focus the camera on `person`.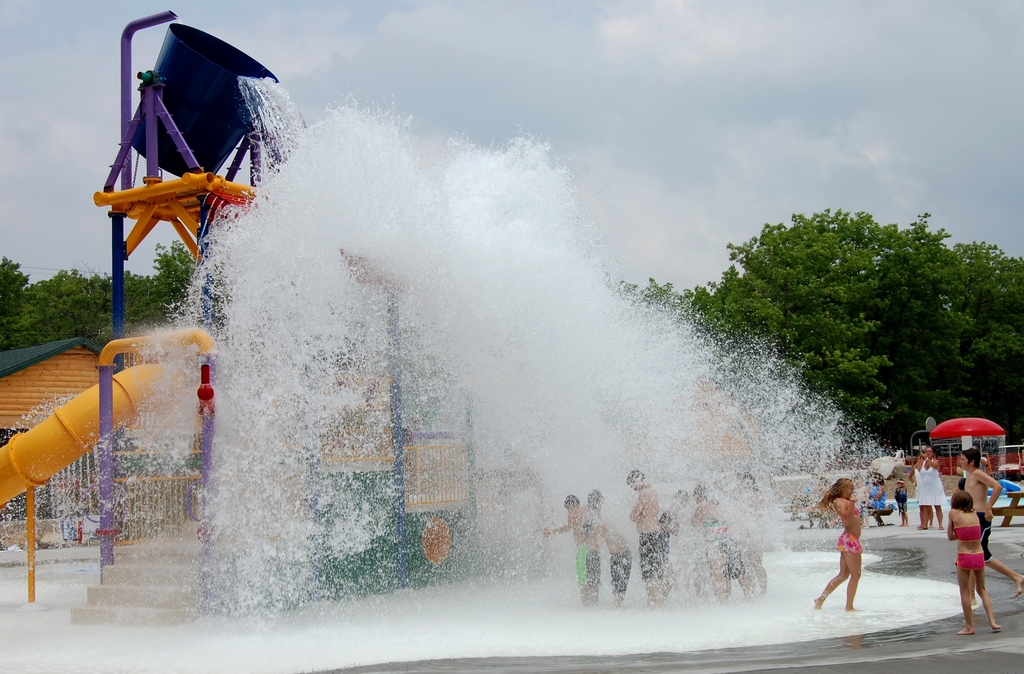
Focus region: pyautogui.locateOnScreen(957, 445, 1023, 602).
